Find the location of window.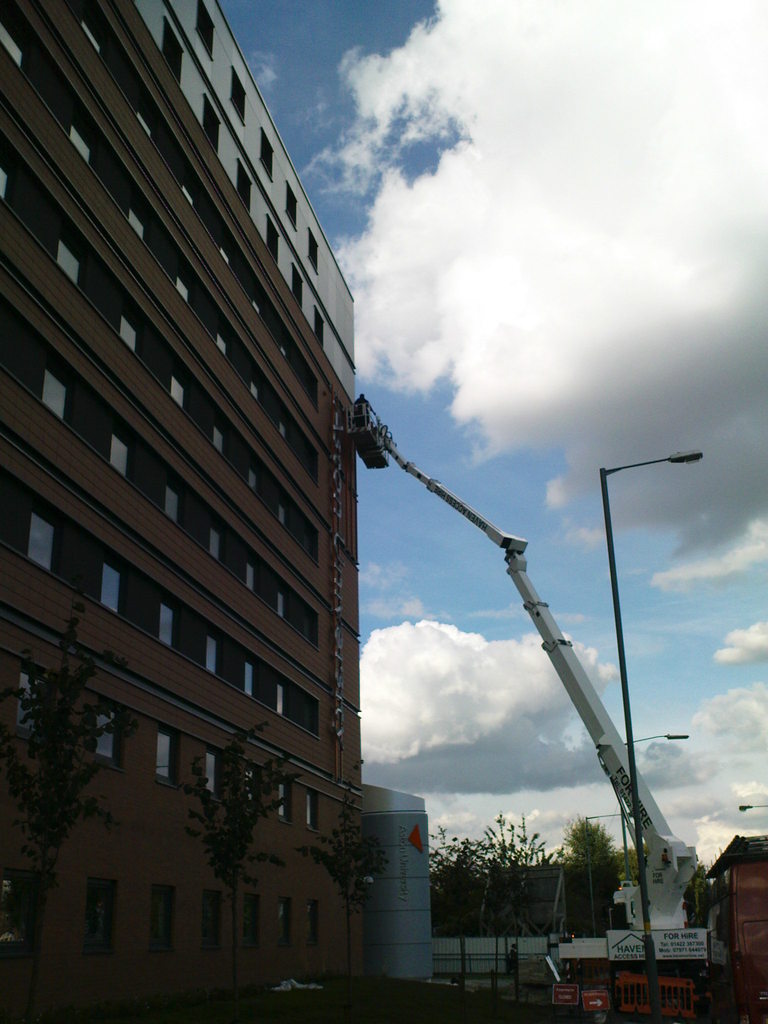
Location: select_region(280, 413, 289, 452).
